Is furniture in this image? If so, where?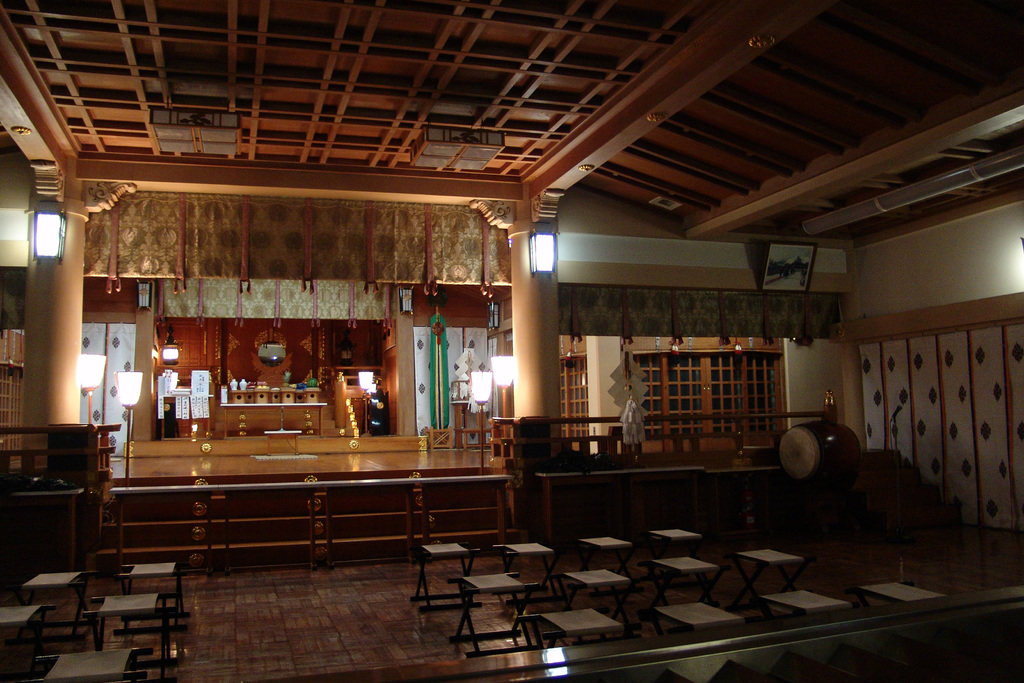
Yes, at 266,429,302,457.
